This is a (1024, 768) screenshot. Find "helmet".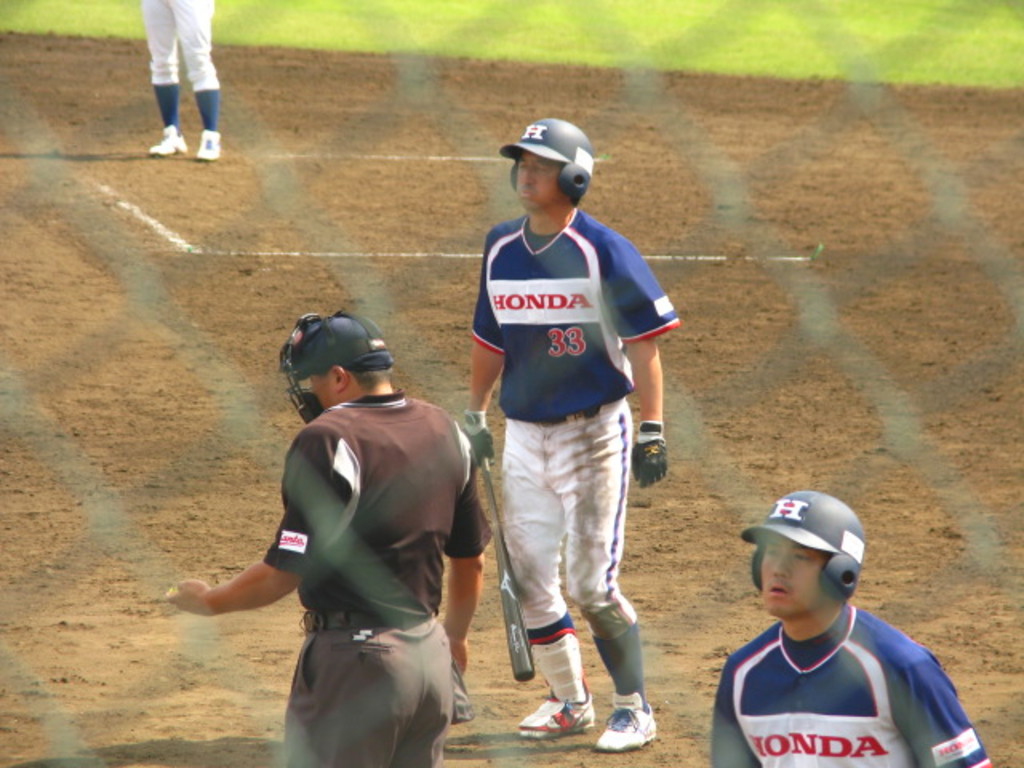
Bounding box: [x1=502, y1=120, x2=592, y2=213].
